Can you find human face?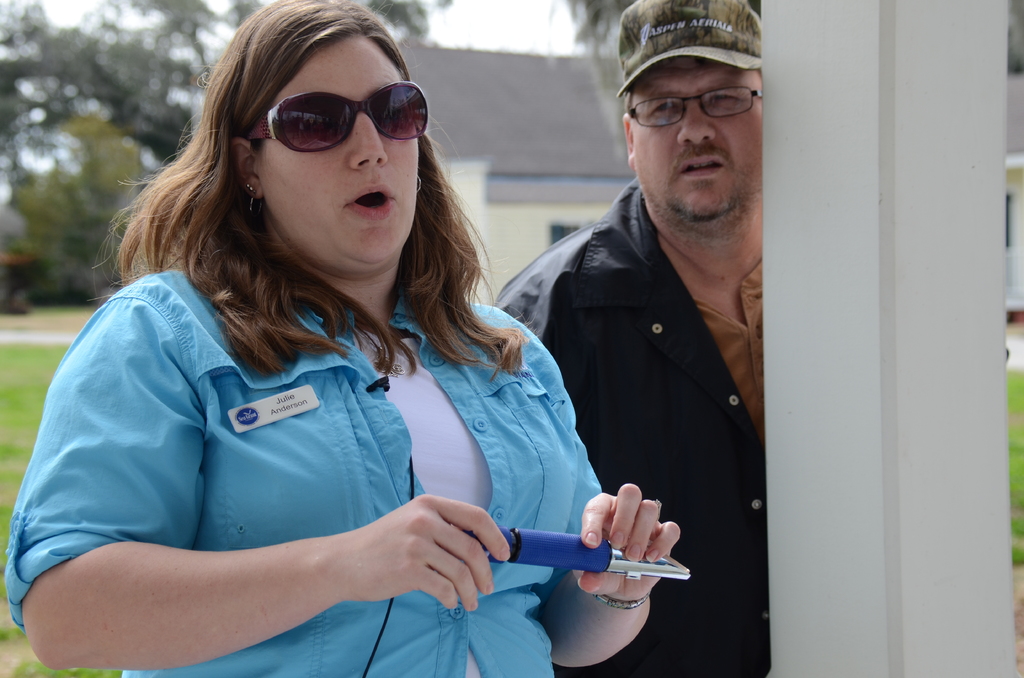
Yes, bounding box: select_region(632, 62, 767, 226).
